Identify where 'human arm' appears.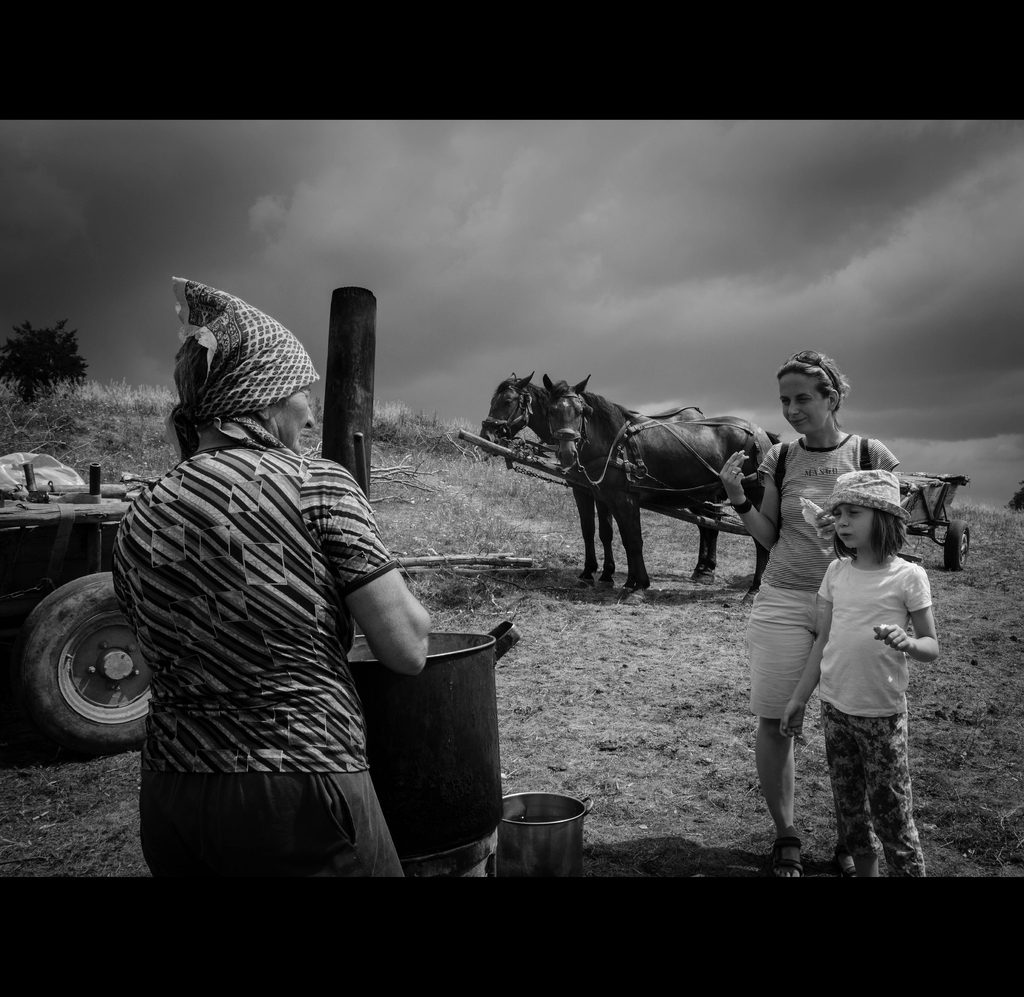
Appears at 716:442:788:553.
